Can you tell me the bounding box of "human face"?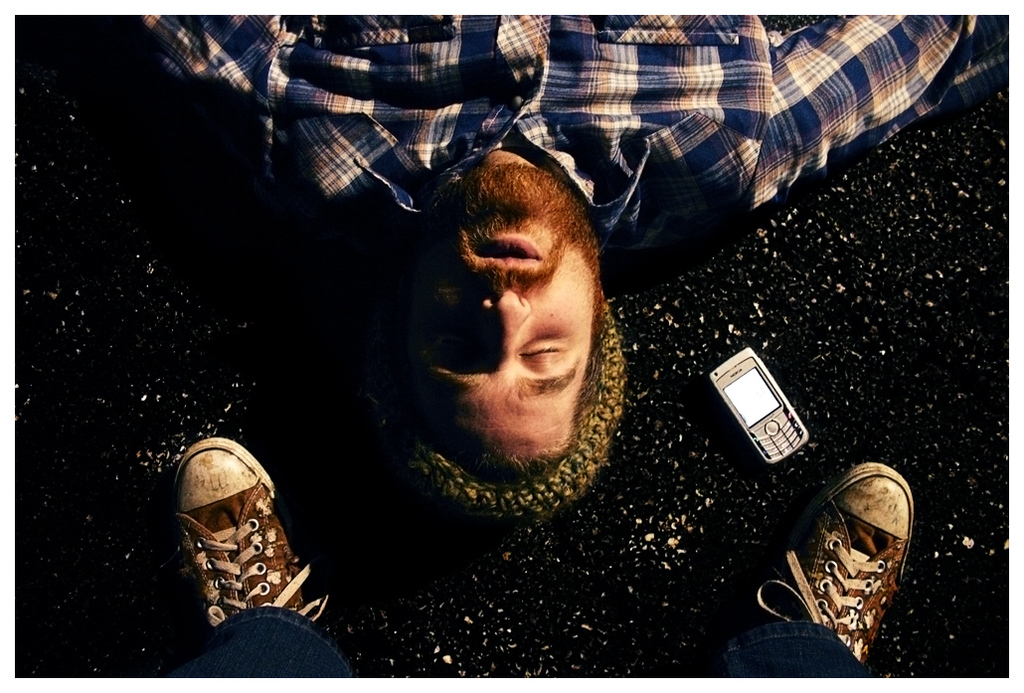
<box>396,156,599,454</box>.
